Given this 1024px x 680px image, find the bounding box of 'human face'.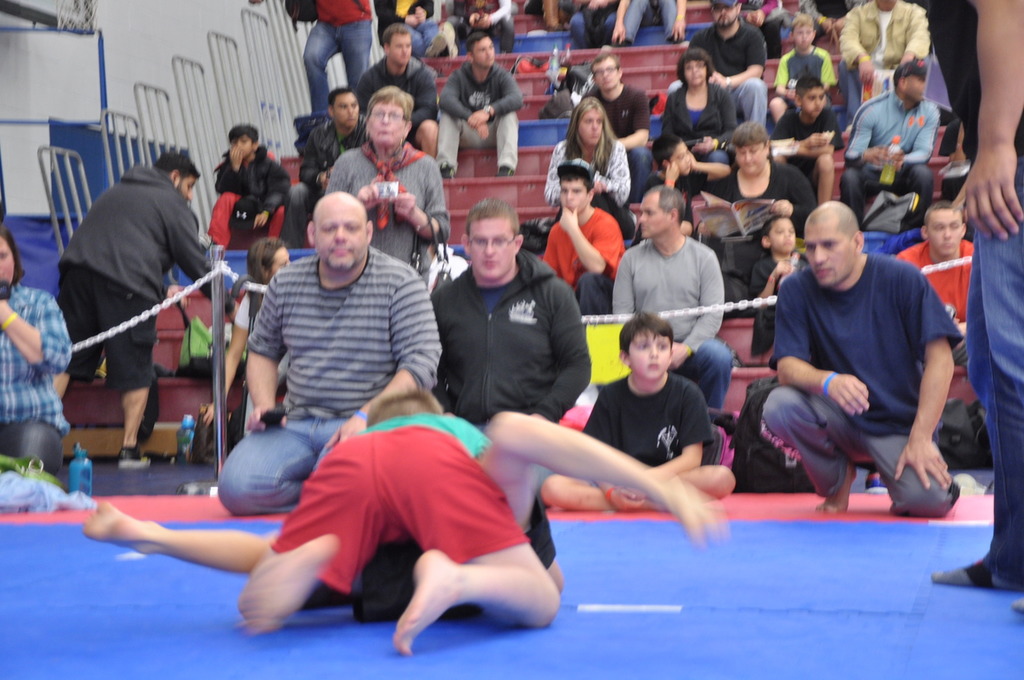
[left=685, top=61, right=705, bottom=88].
